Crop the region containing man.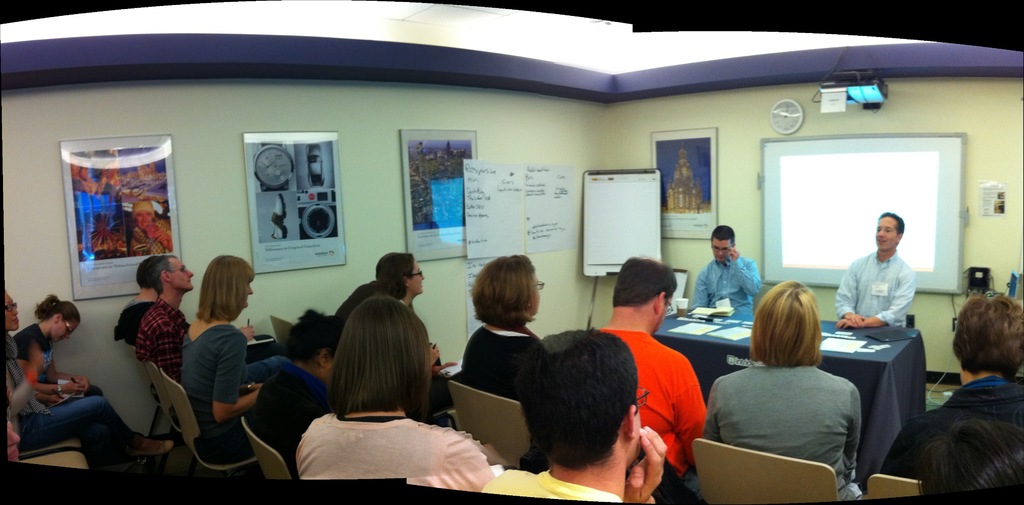
Crop region: bbox=[134, 252, 194, 433].
